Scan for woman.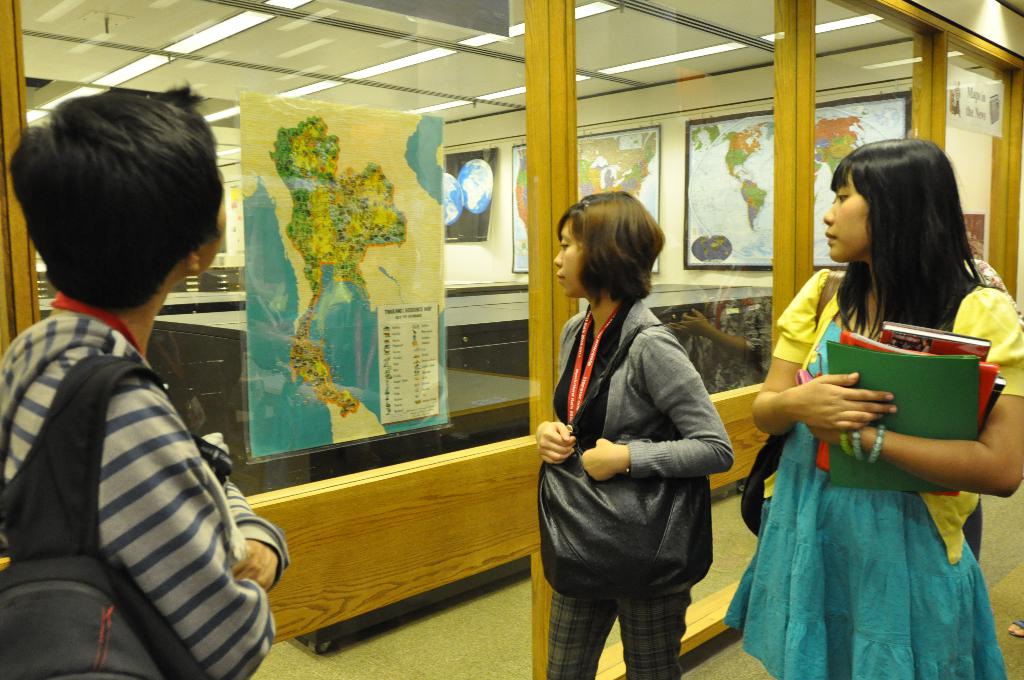
Scan result: (531, 193, 732, 679).
